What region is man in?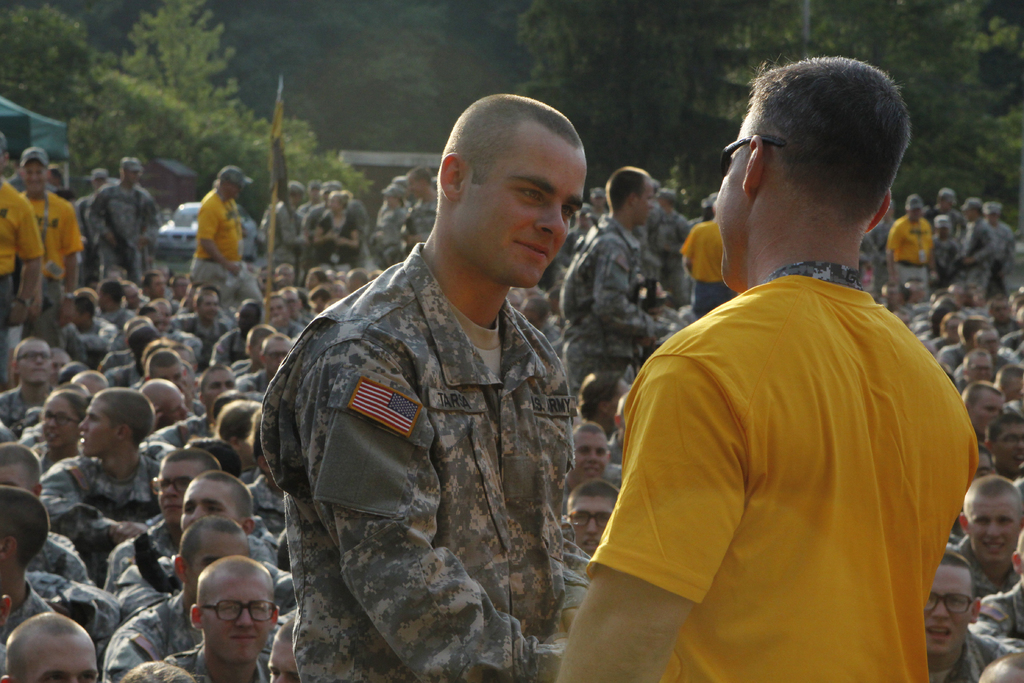
75:163:163:282.
